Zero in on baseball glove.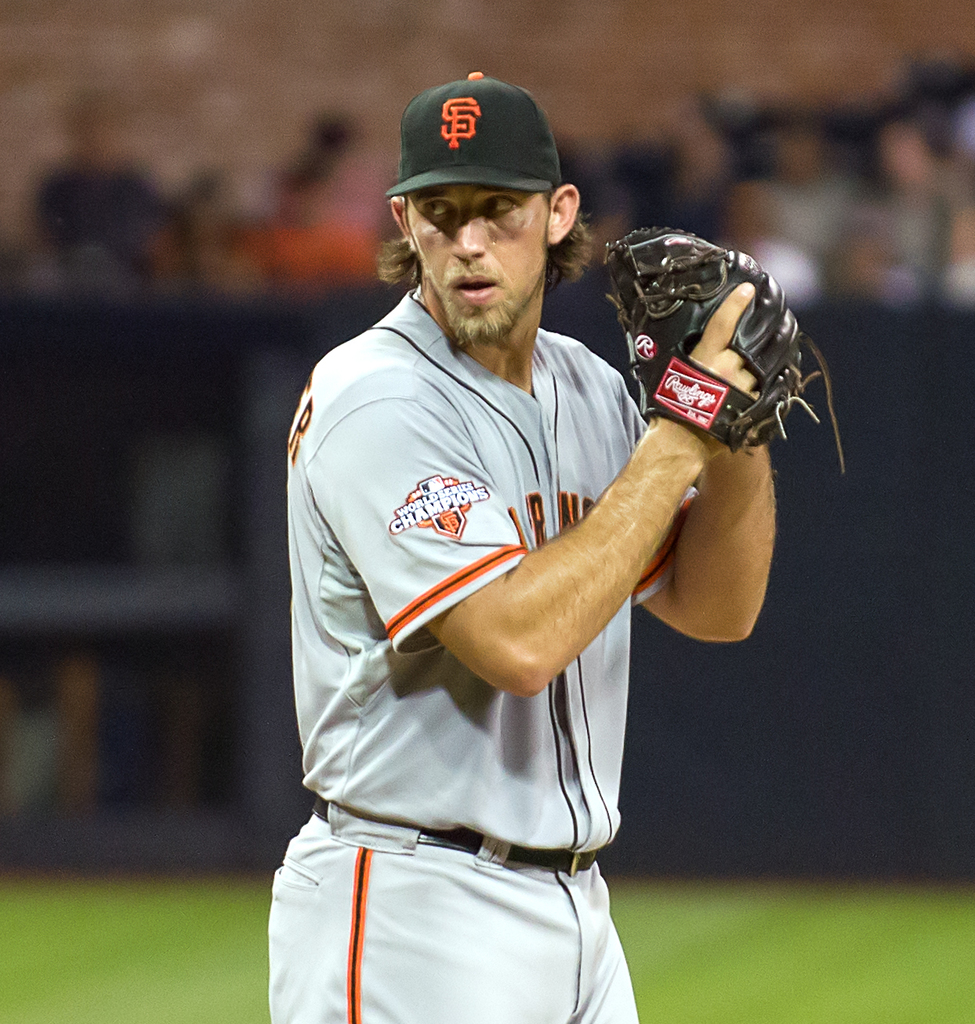
Zeroed in: (x1=607, y1=227, x2=849, y2=471).
